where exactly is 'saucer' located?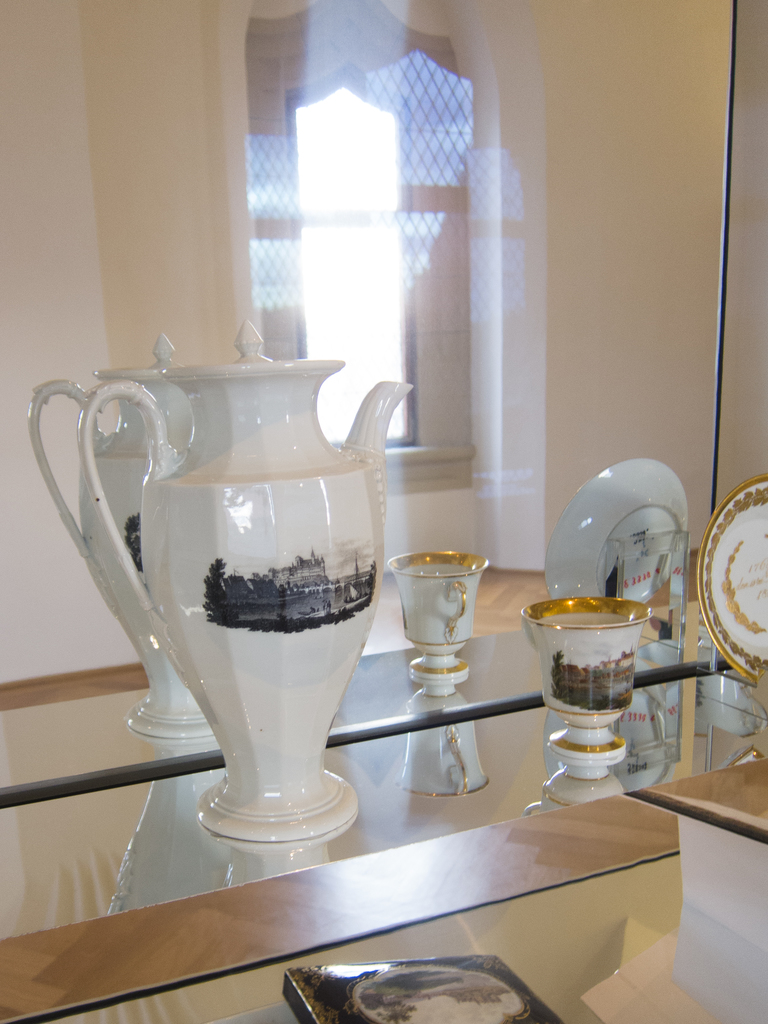
Its bounding box is {"left": 546, "top": 463, "right": 689, "bottom": 601}.
